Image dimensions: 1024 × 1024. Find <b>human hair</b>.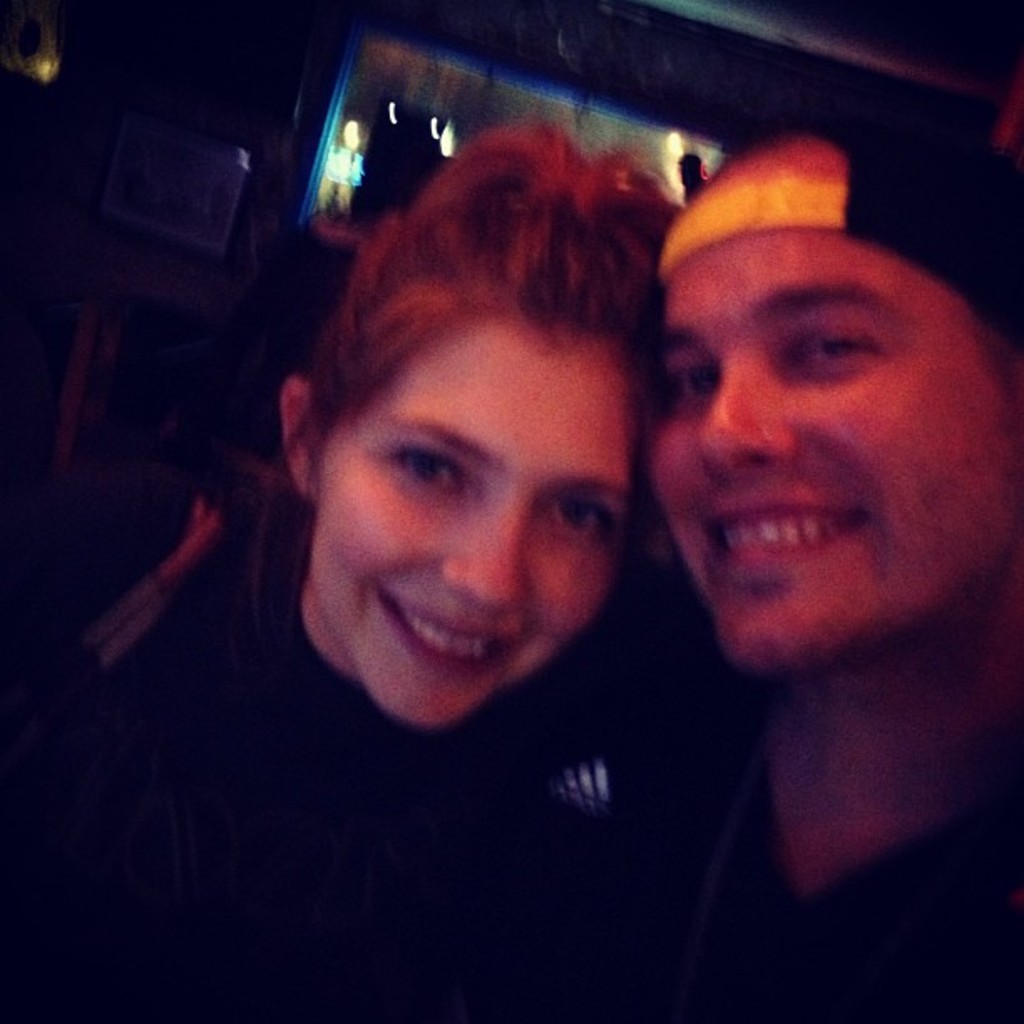
{"left": 629, "top": 122, "right": 1022, "bottom": 425}.
